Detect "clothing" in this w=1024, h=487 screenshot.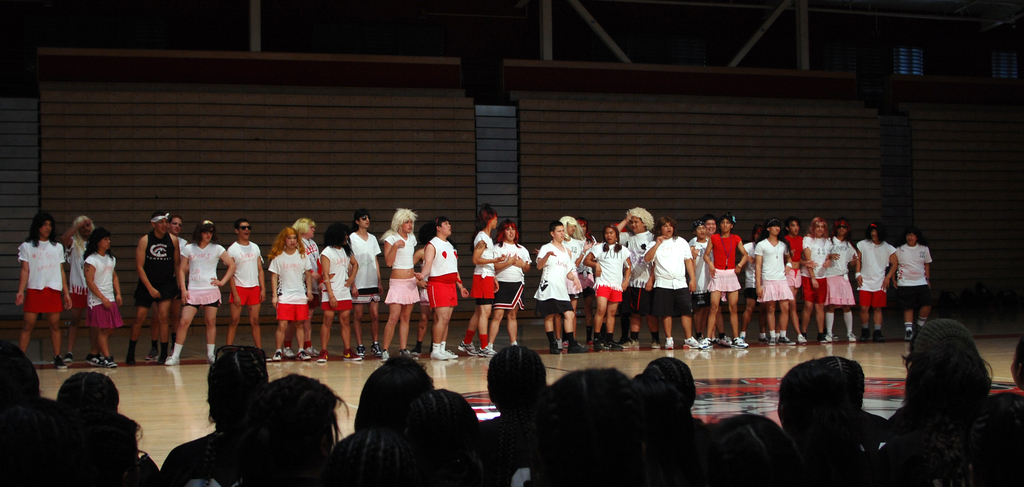
Detection: 467 278 497 300.
